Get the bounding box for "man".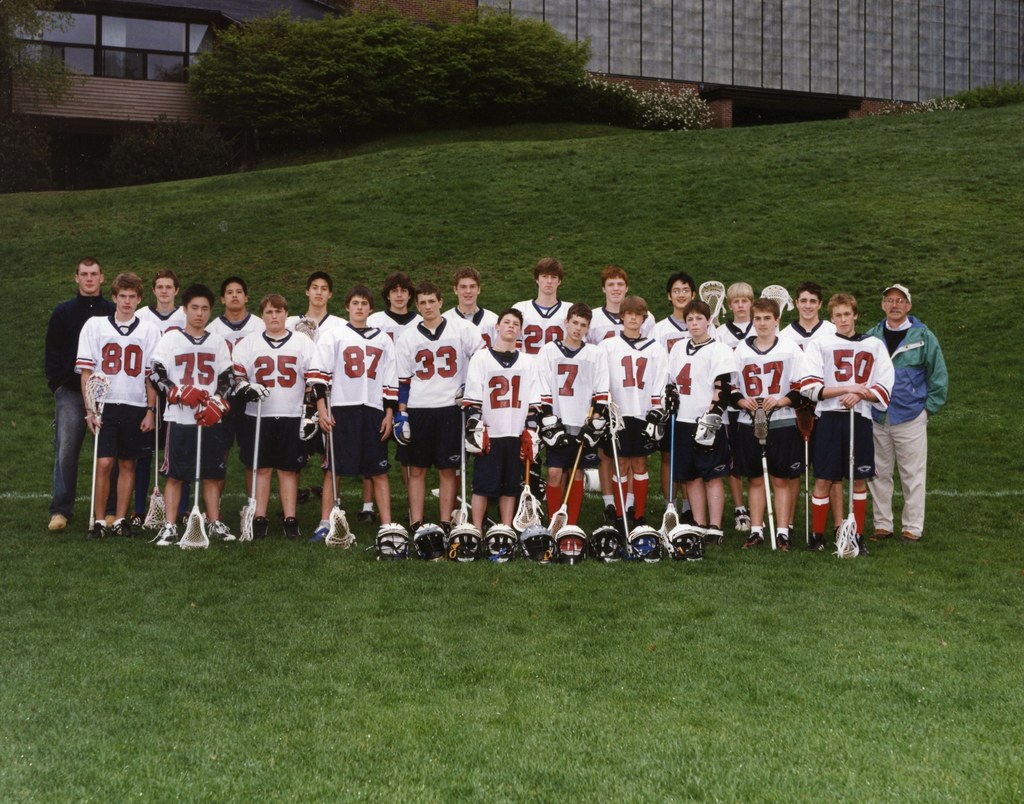
bbox(434, 276, 504, 345).
